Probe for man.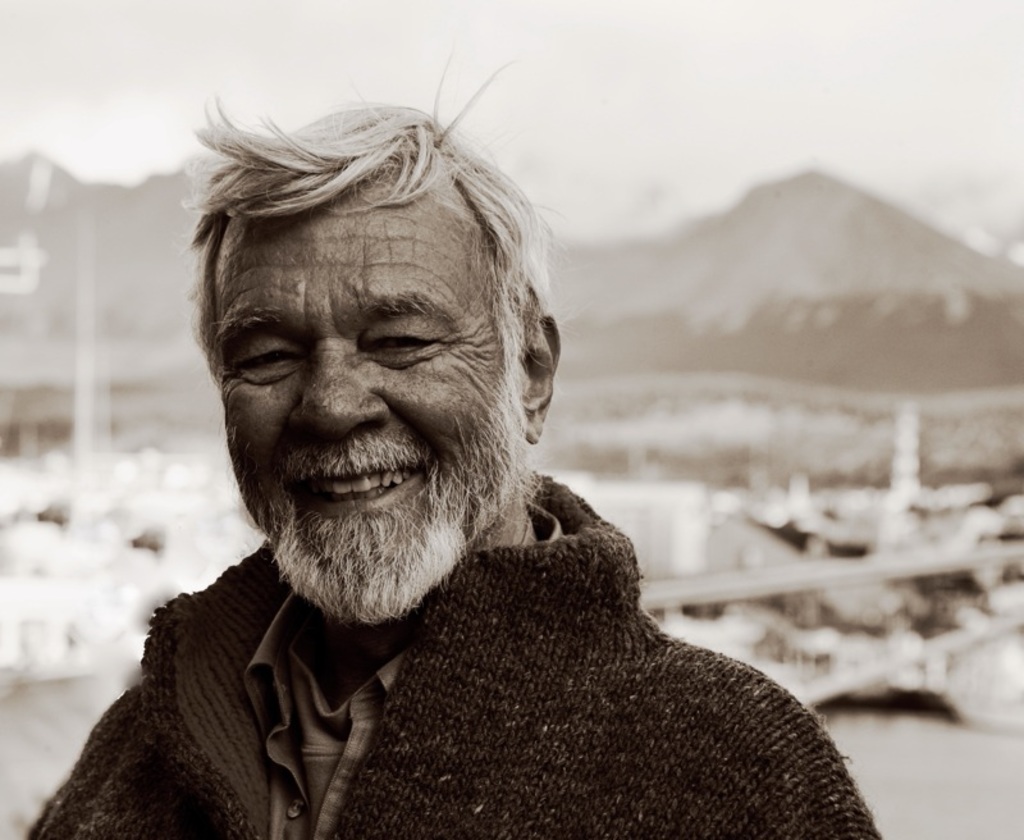
Probe result: region(26, 96, 882, 821).
